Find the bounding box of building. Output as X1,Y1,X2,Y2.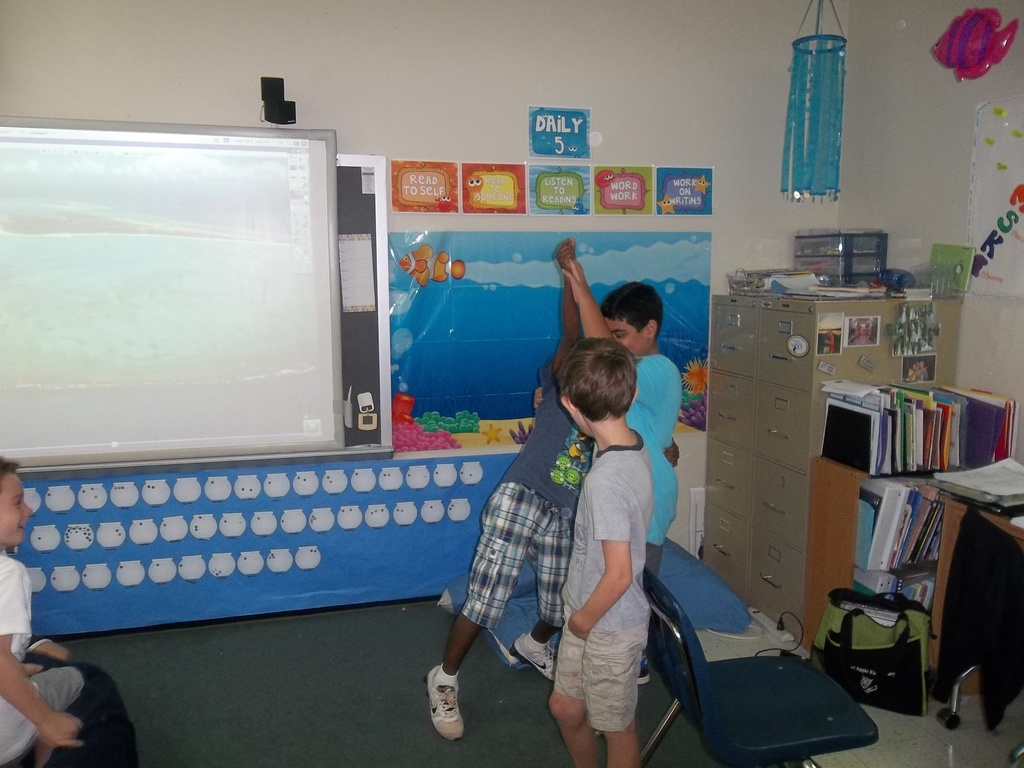
0,0,1023,767.
